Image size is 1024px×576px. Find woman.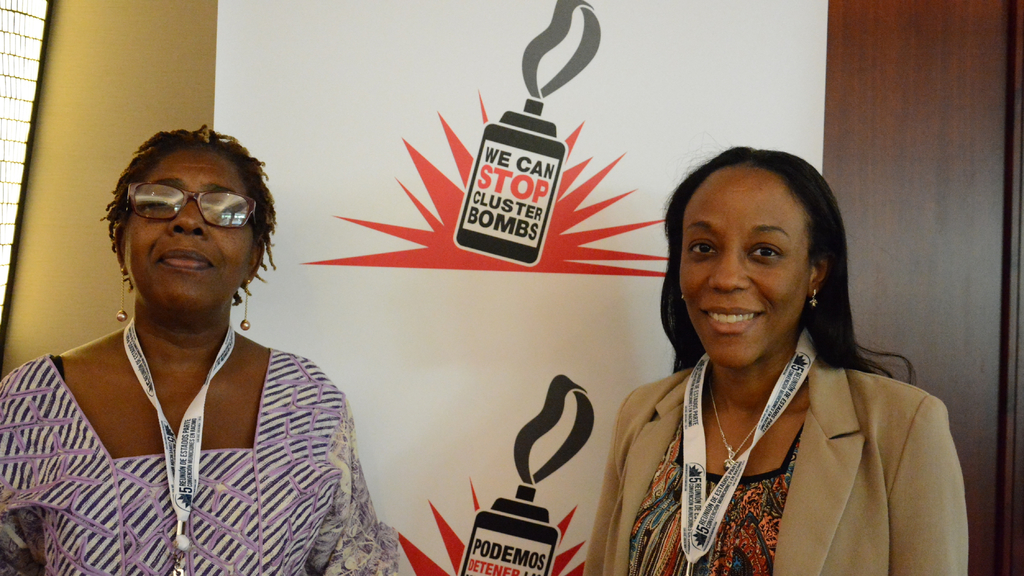
x1=570 y1=117 x2=954 y2=570.
